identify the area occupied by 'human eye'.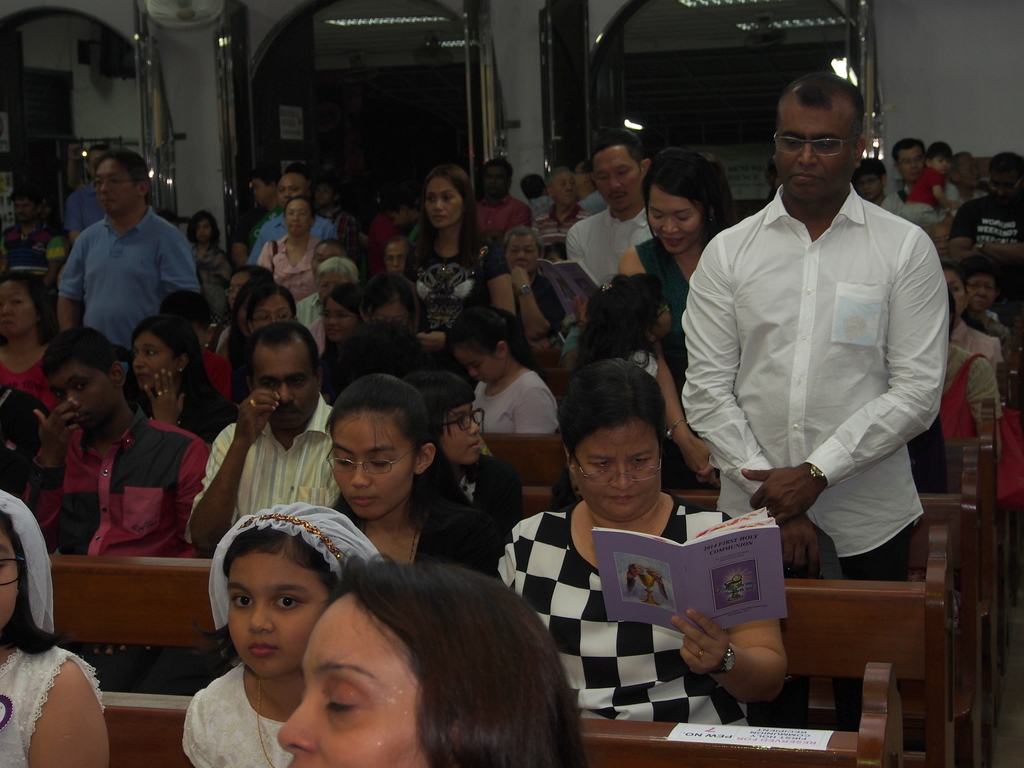
Area: <bbox>320, 312, 331, 318</bbox>.
